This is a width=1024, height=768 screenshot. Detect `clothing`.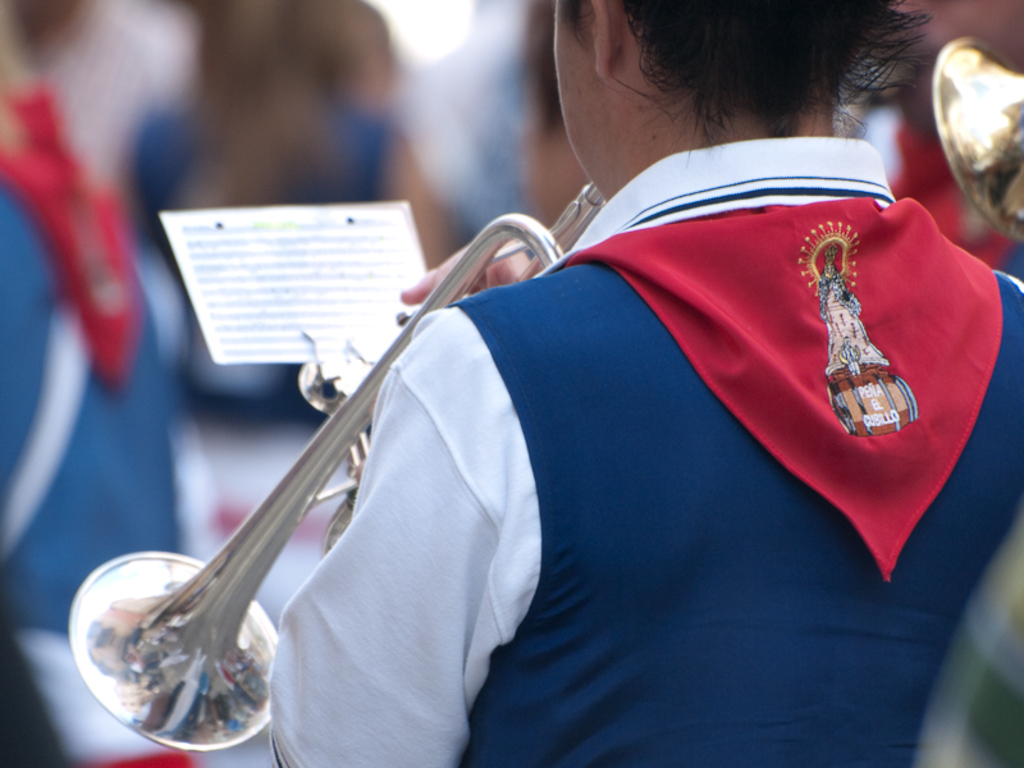
[x1=164, y1=133, x2=978, y2=750].
